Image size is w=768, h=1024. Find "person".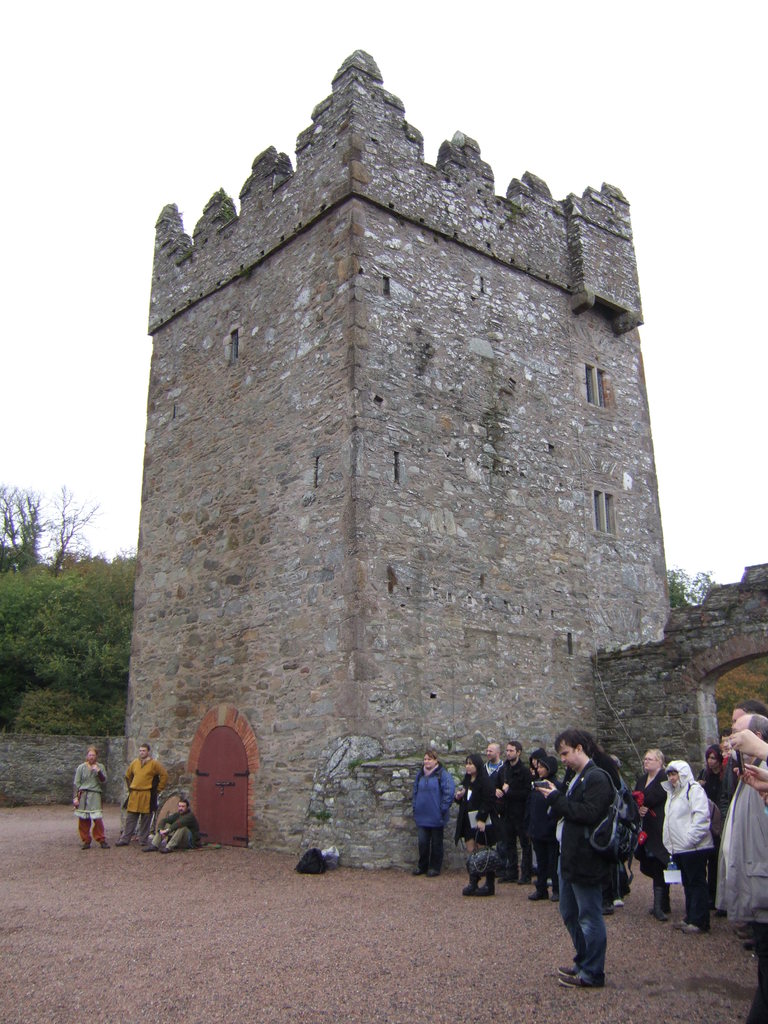
<region>141, 793, 202, 852</region>.
